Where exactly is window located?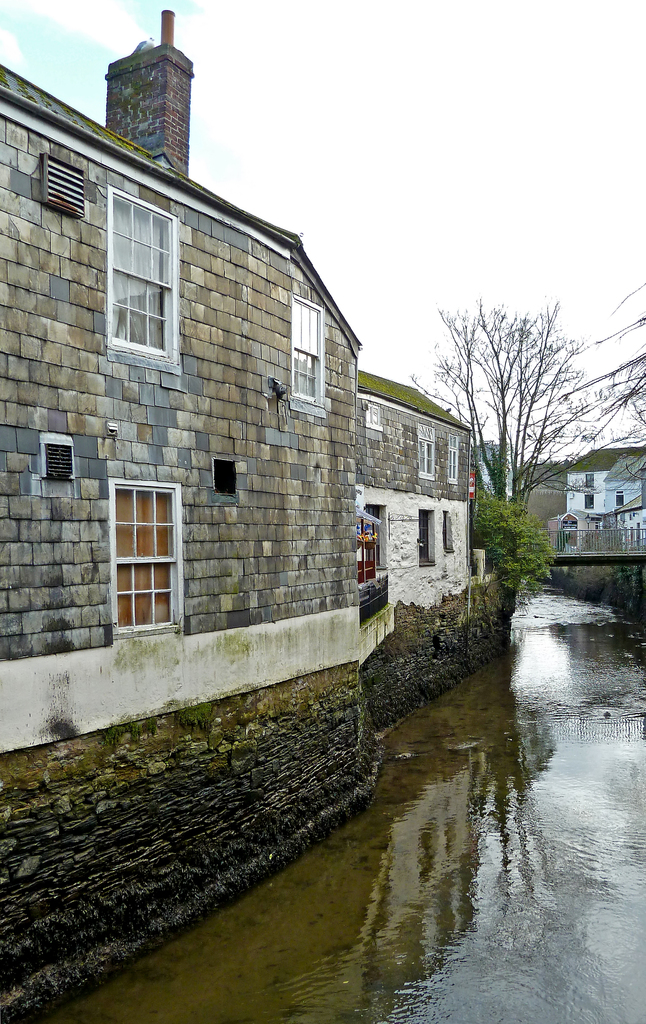
Its bounding box is locate(583, 493, 594, 509).
